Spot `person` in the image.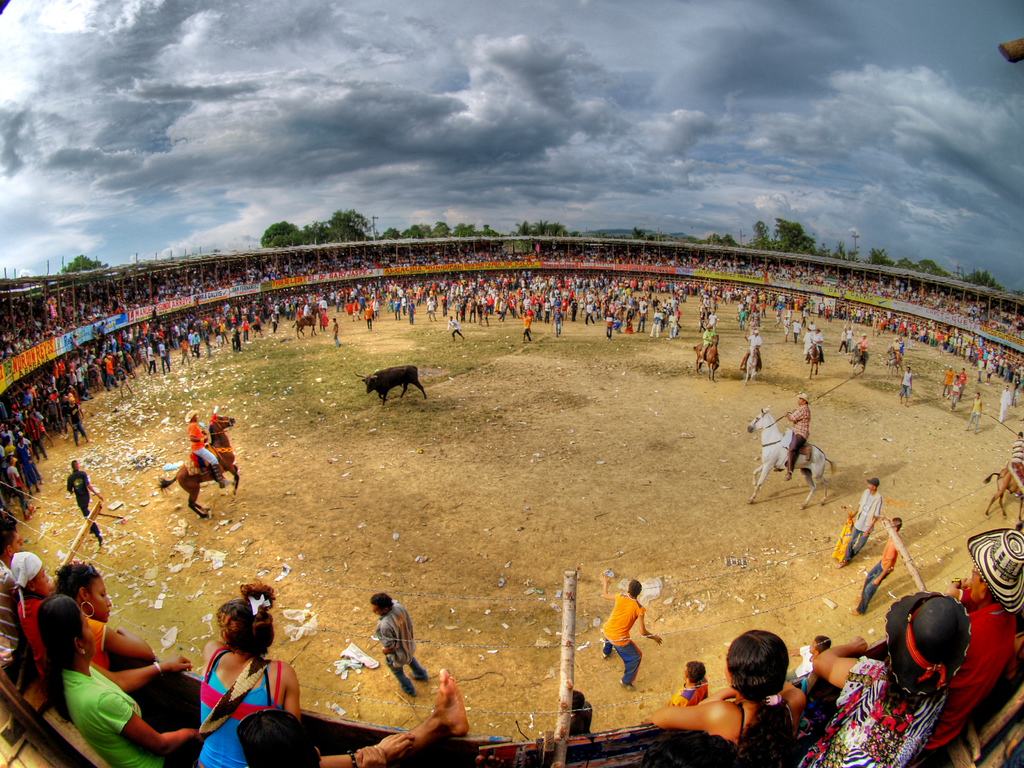
`person` found at [x1=787, y1=394, x2=810, y2=484].
